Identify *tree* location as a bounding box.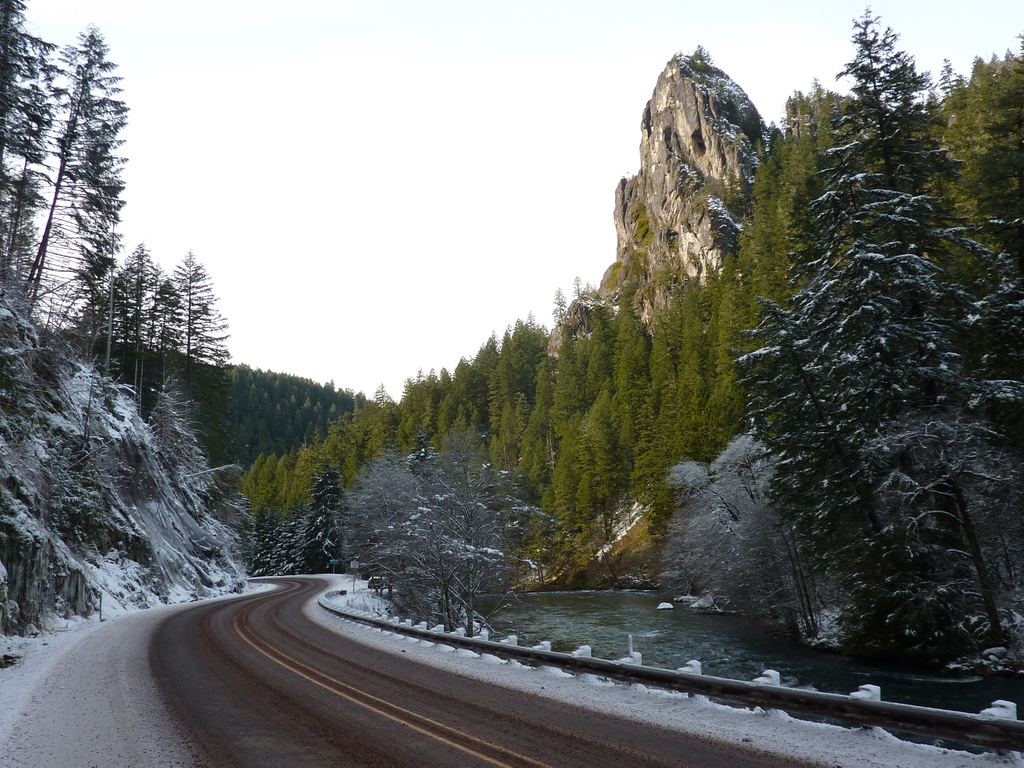
locate(334, 425, 534, 634).
